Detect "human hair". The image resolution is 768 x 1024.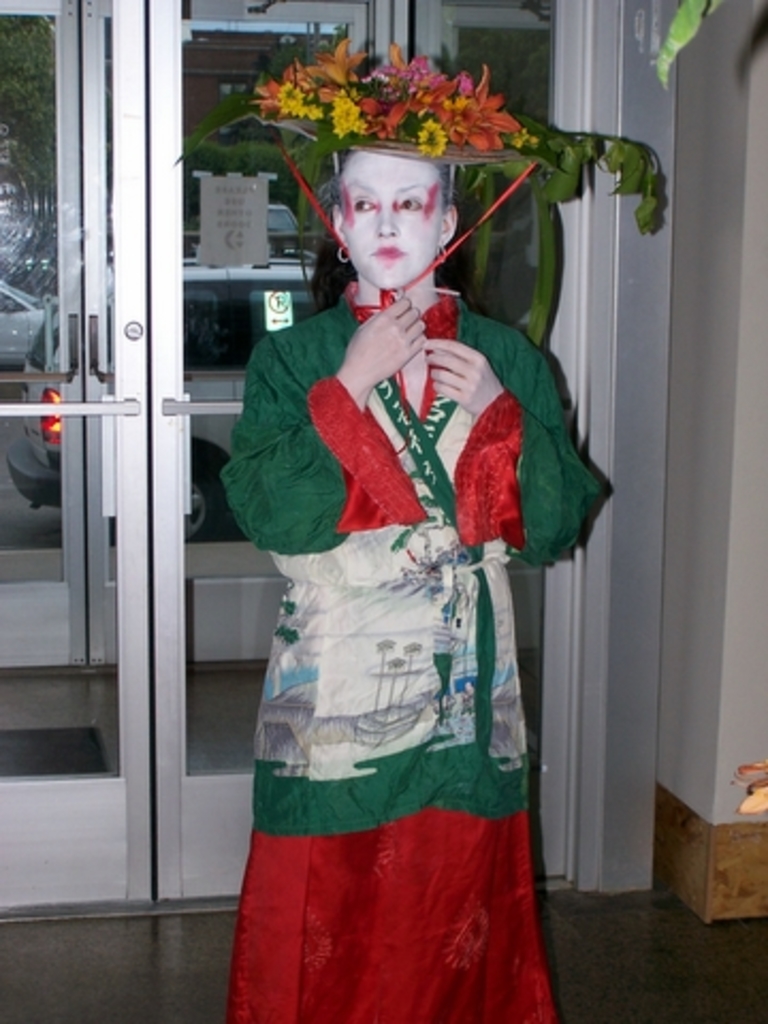
288:128:469:311.
